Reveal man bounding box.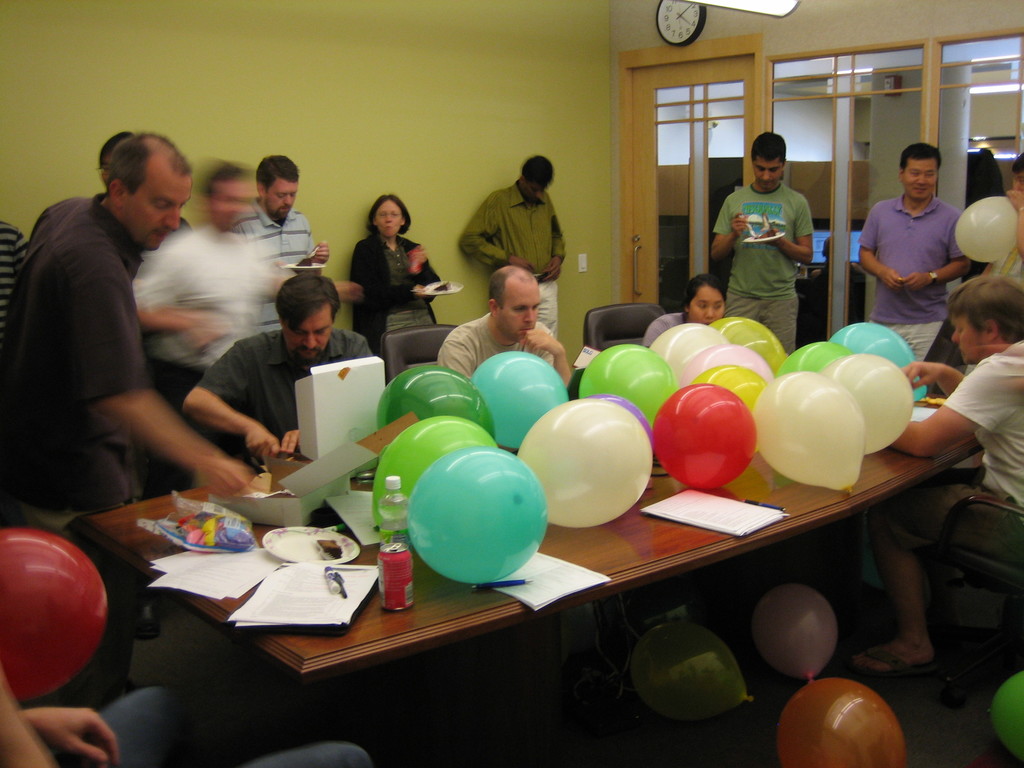
Revealed: 858:141:975:358.
